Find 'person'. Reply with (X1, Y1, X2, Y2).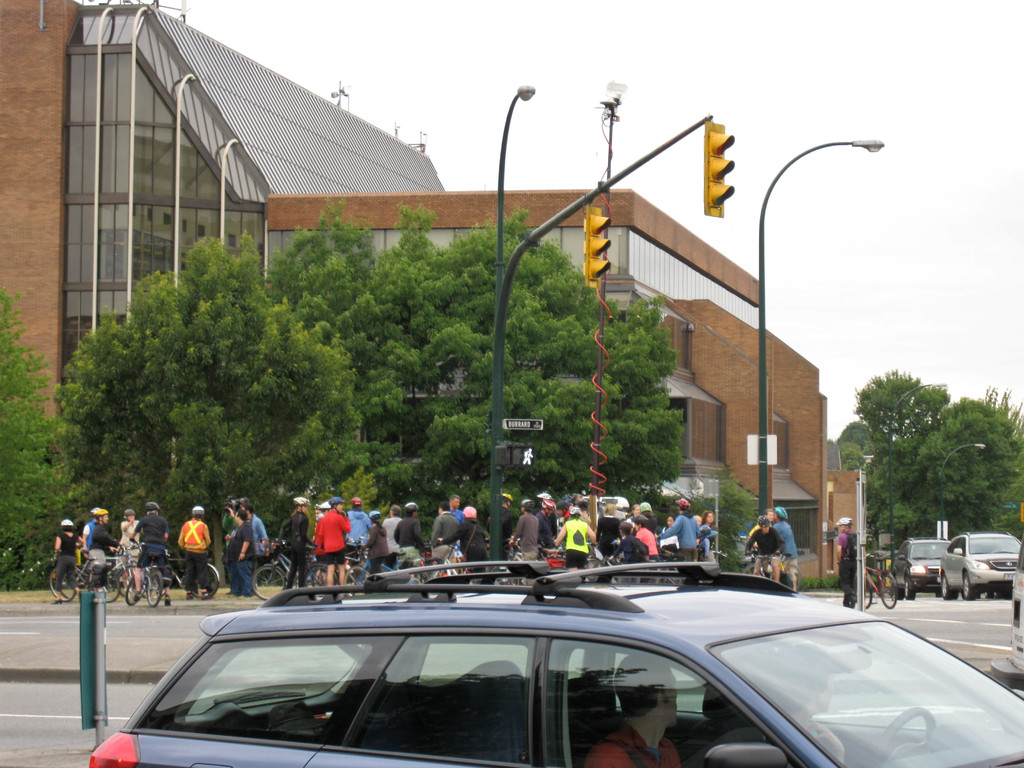
(316, 491, 354, 602).
